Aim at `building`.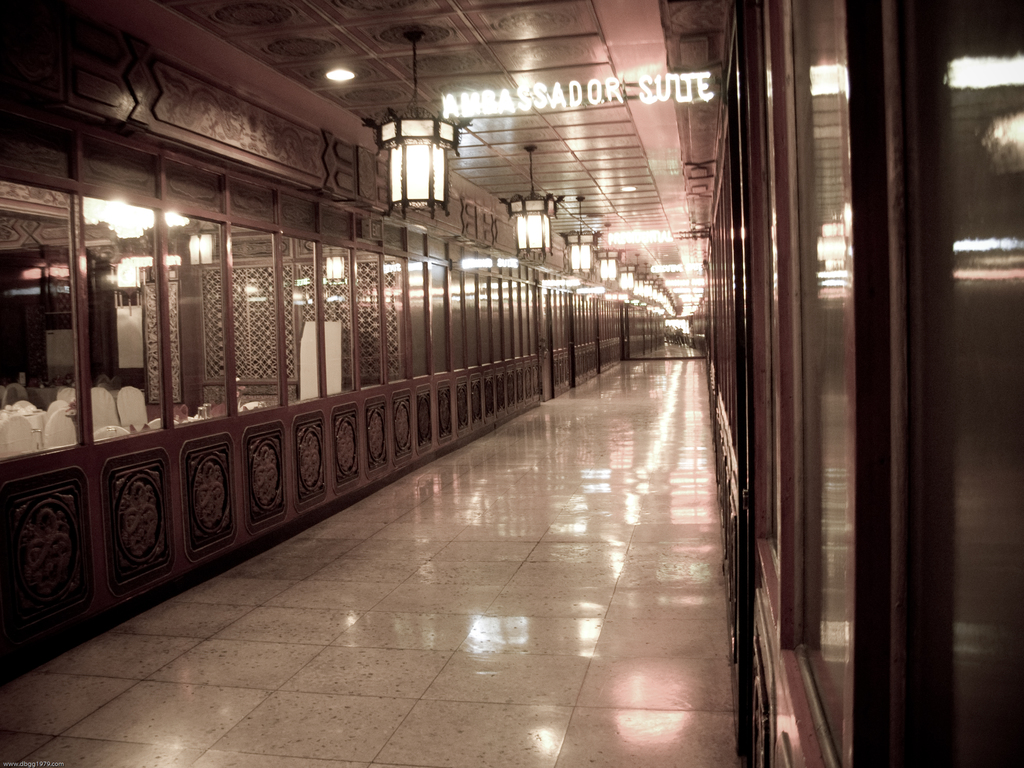
Aimed at [left=0, top=0, right=1020, bottom=767].
